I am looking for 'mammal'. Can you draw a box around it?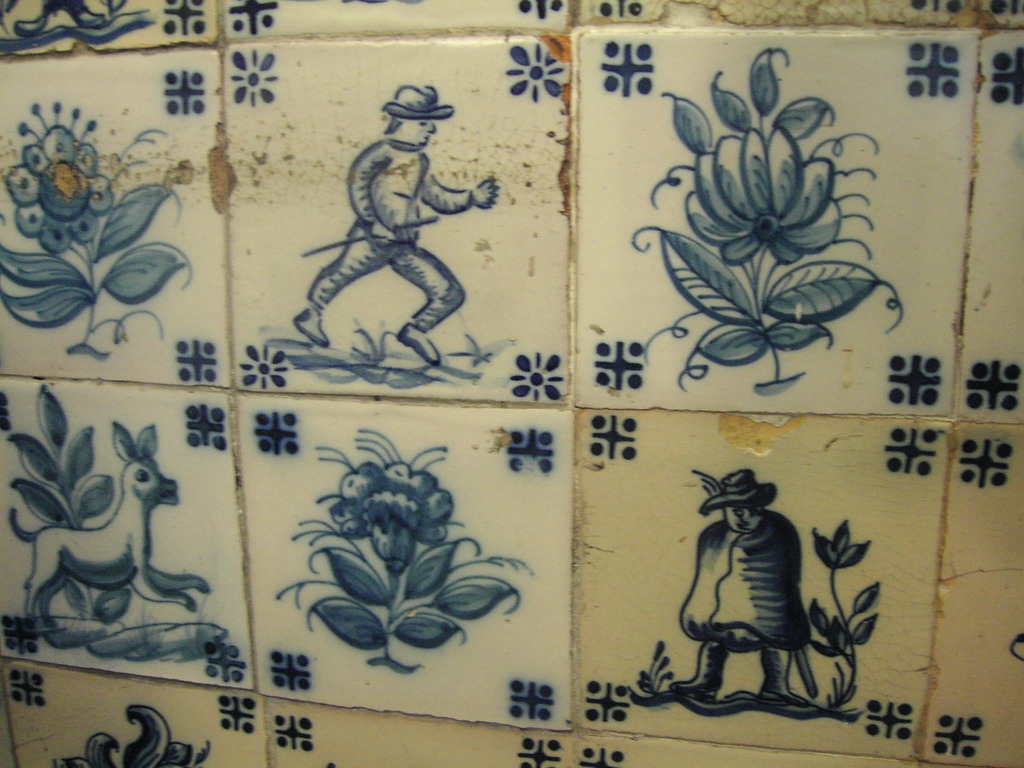
Sure, the bounding box is l=292, t=111, r=478, b=353.
